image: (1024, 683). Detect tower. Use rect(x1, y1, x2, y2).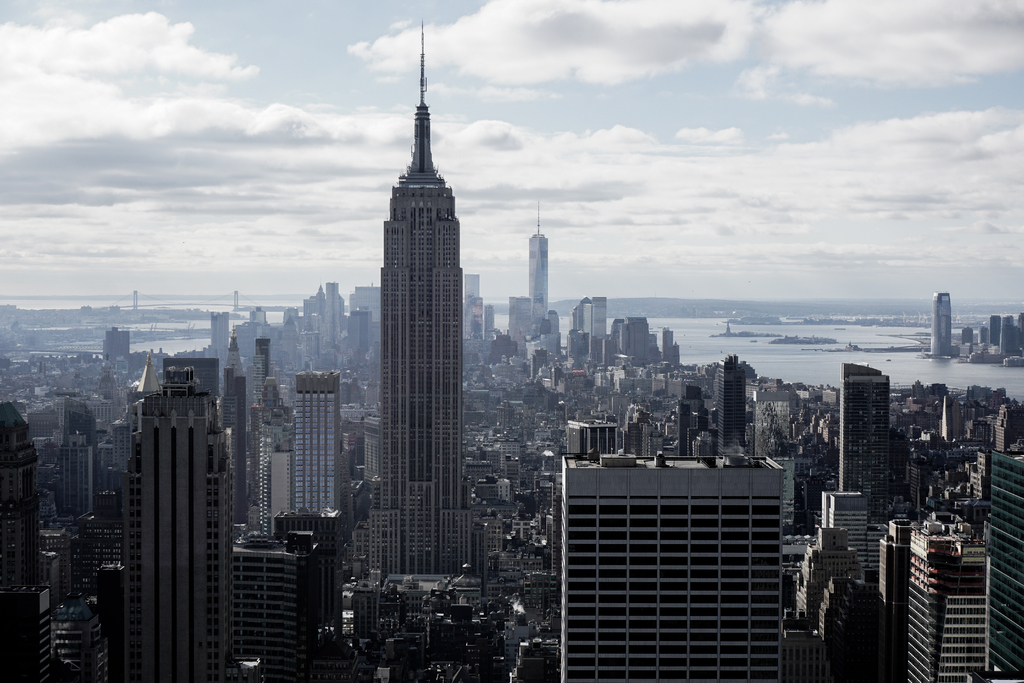
rect(118, 356, 250, 682).
